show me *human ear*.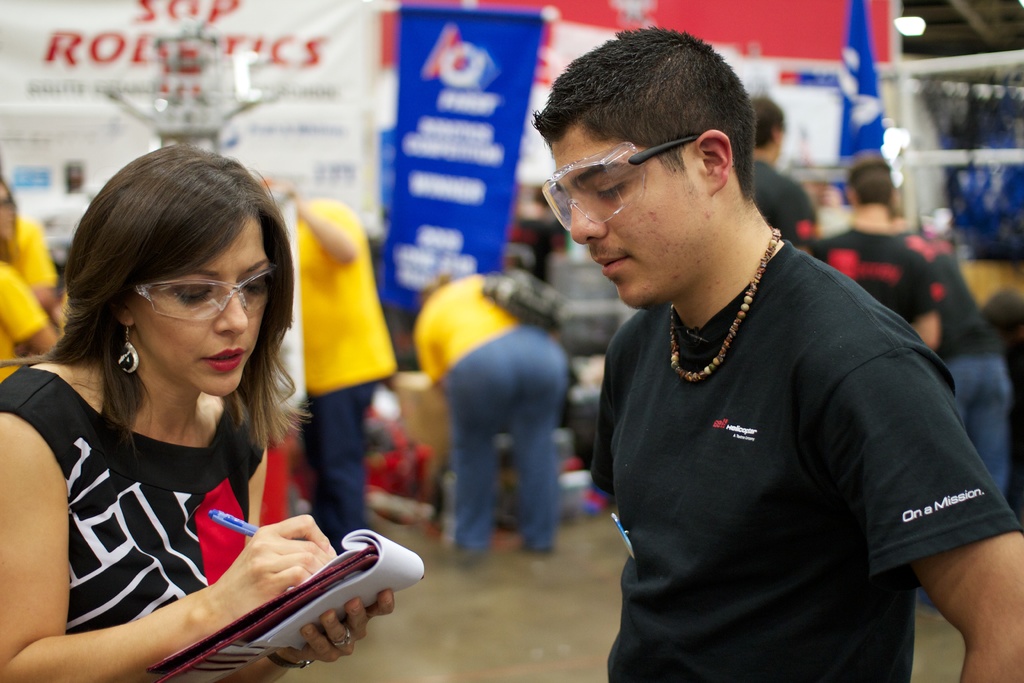
*human ear* is here: BBox(118, 302, 132, 327).
